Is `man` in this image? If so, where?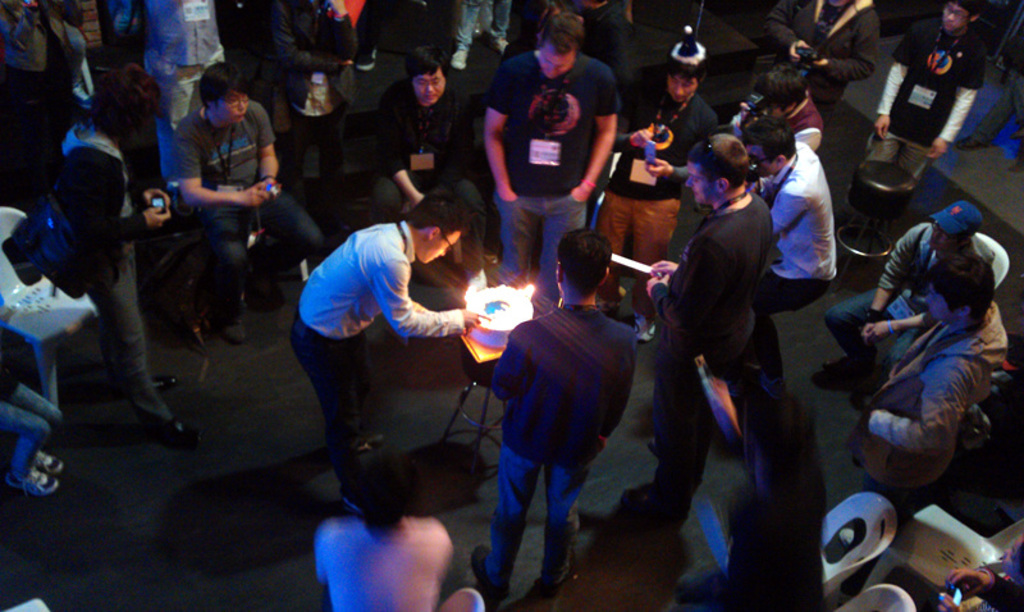
Yes, at bbox(111, 0, 230, 202).
